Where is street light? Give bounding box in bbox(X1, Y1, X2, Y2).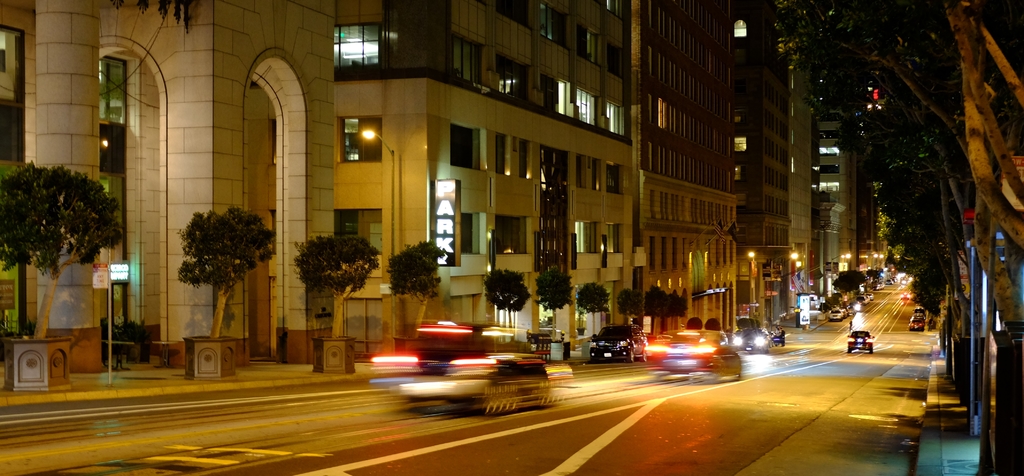
bbox(868, 249, 877, 268).
